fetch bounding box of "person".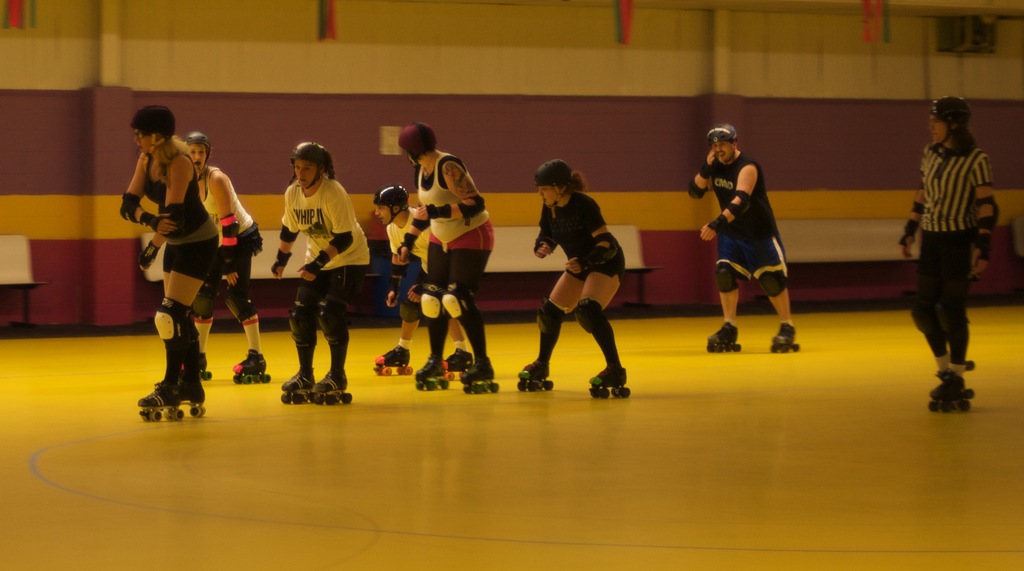
Bbox: x1=193 y1=133 x2=255 y2=382.
